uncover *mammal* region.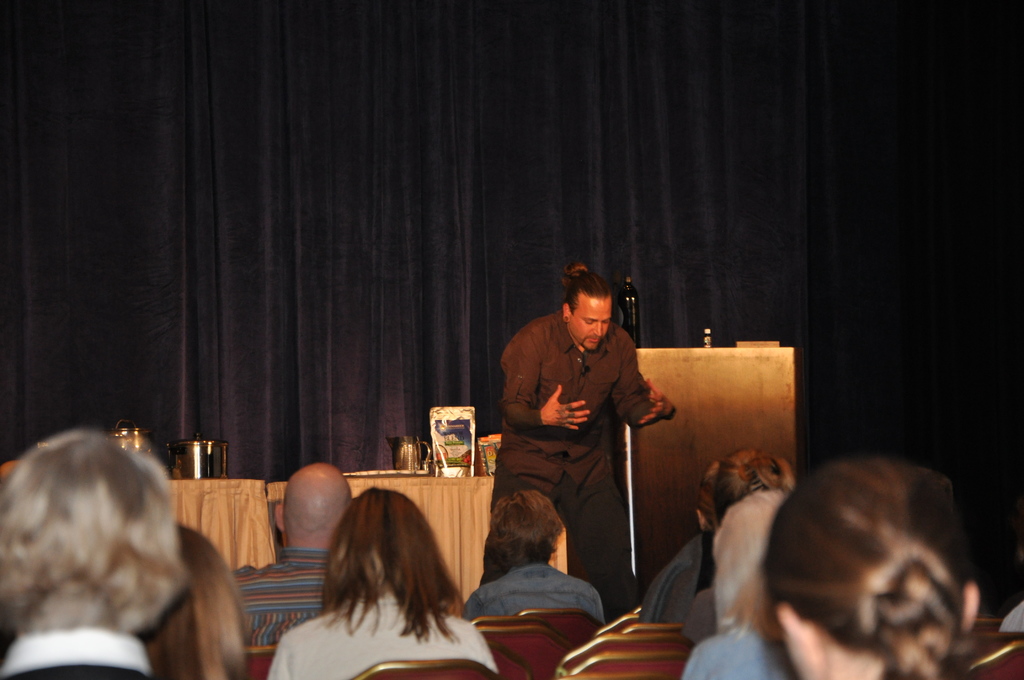
Uncovered: (233, 457, 351, 652).
